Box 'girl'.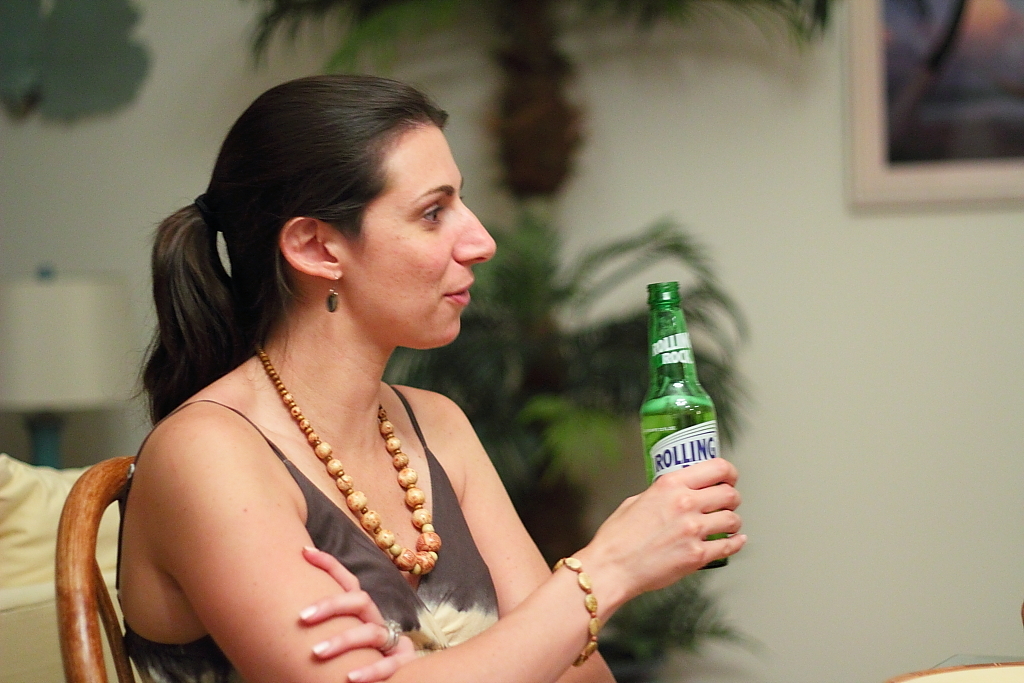
[110, 72, 747, 682].
